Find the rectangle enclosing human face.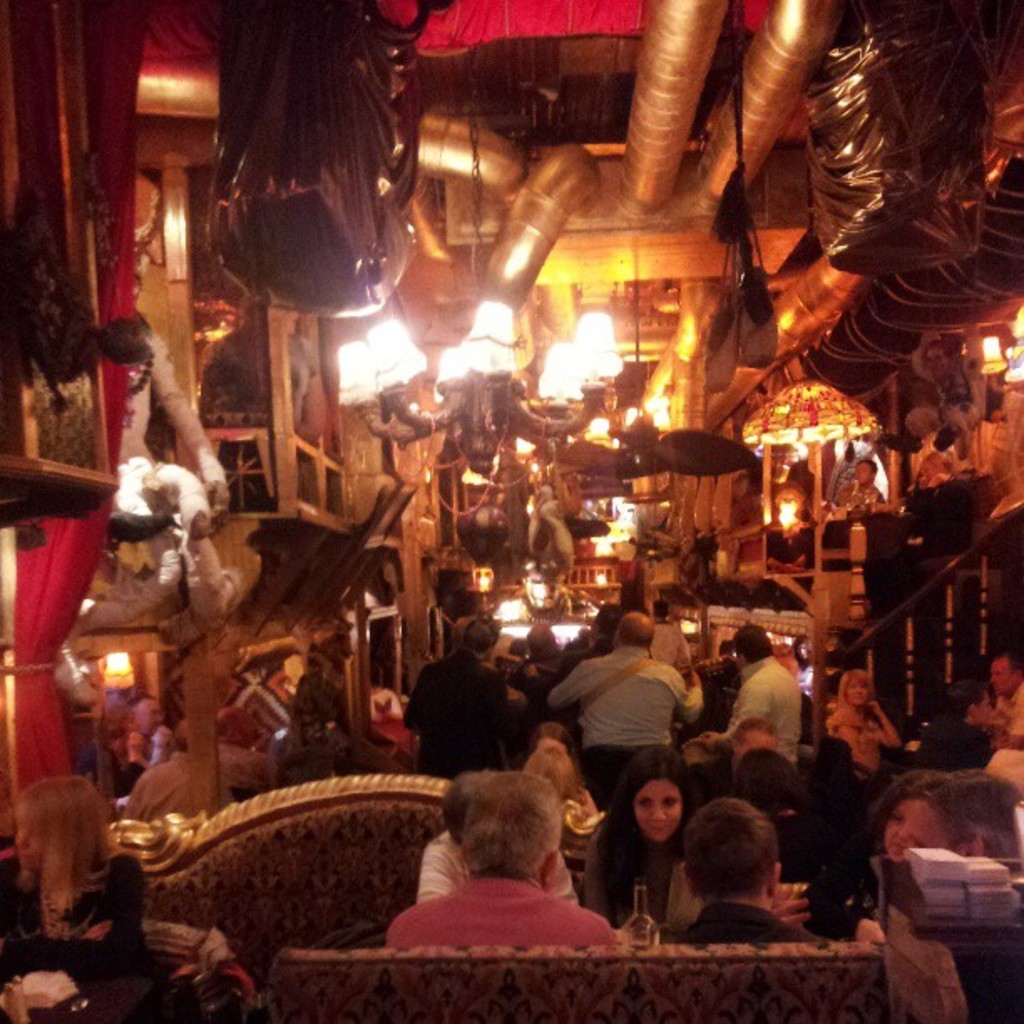
12 818 38 868.
